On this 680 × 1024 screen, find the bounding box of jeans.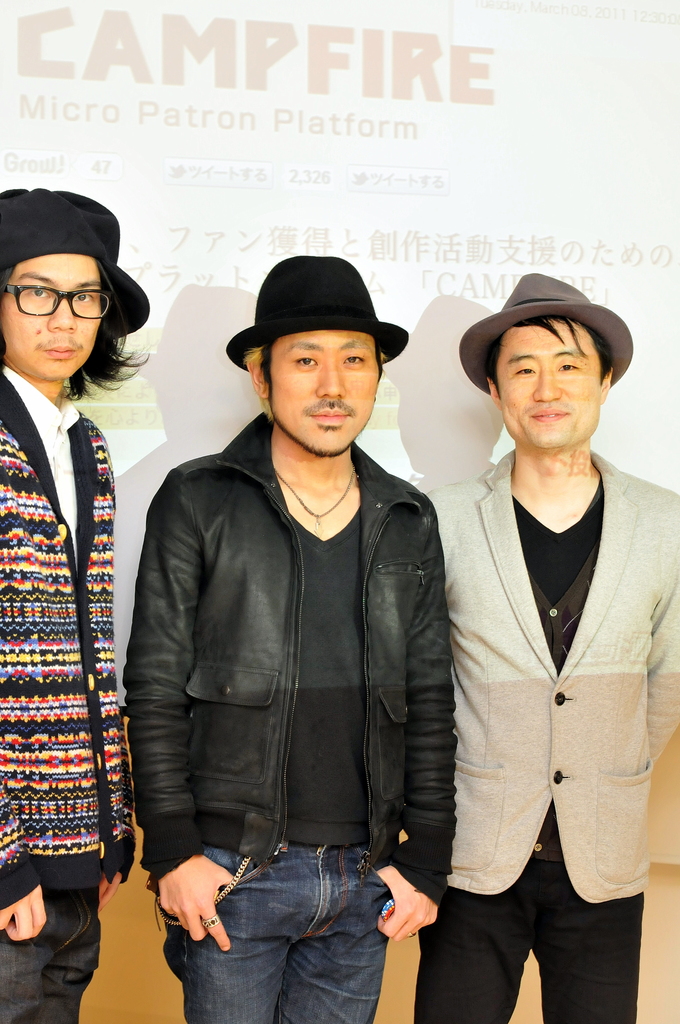
Bounding box: {"x1": 414, "y1": 857, "x2": 645, "y2": 1021}.
